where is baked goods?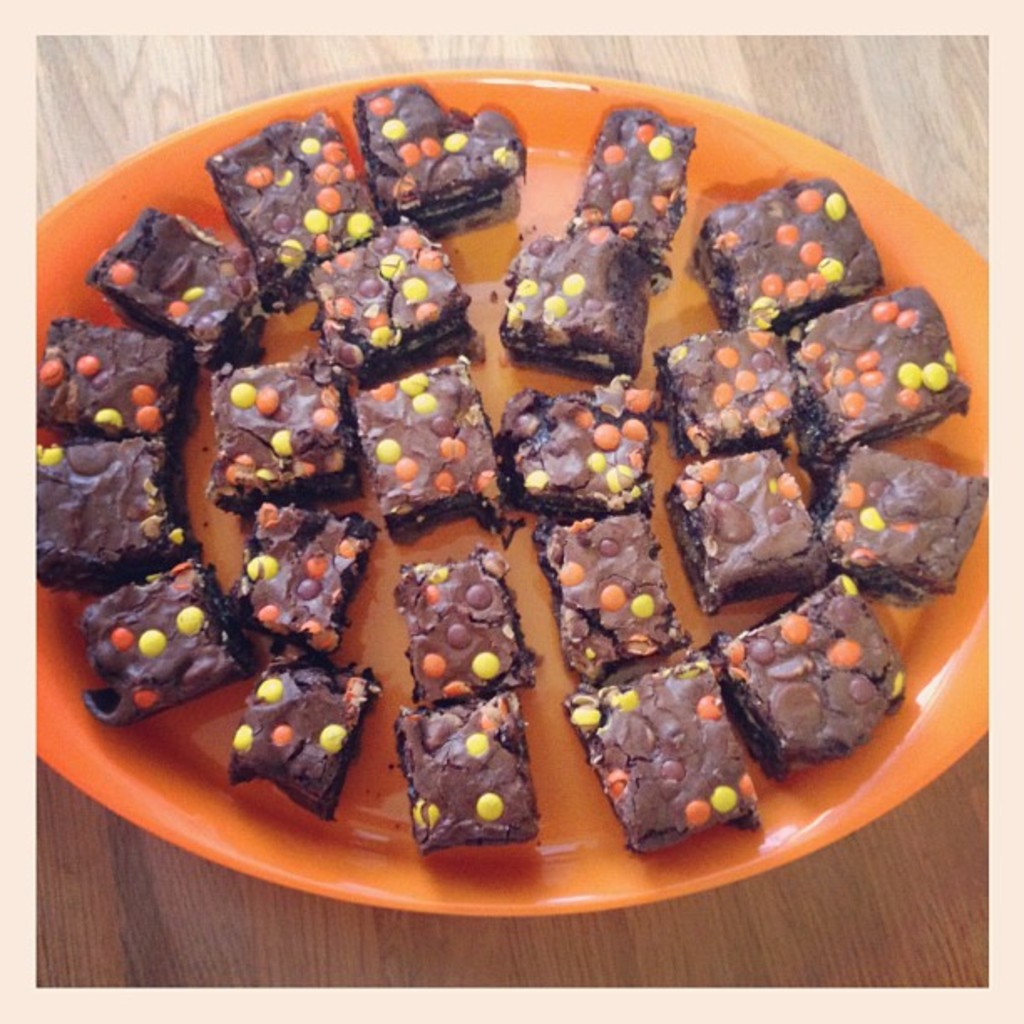
left=393, top=689, right=542, bottom=863.
